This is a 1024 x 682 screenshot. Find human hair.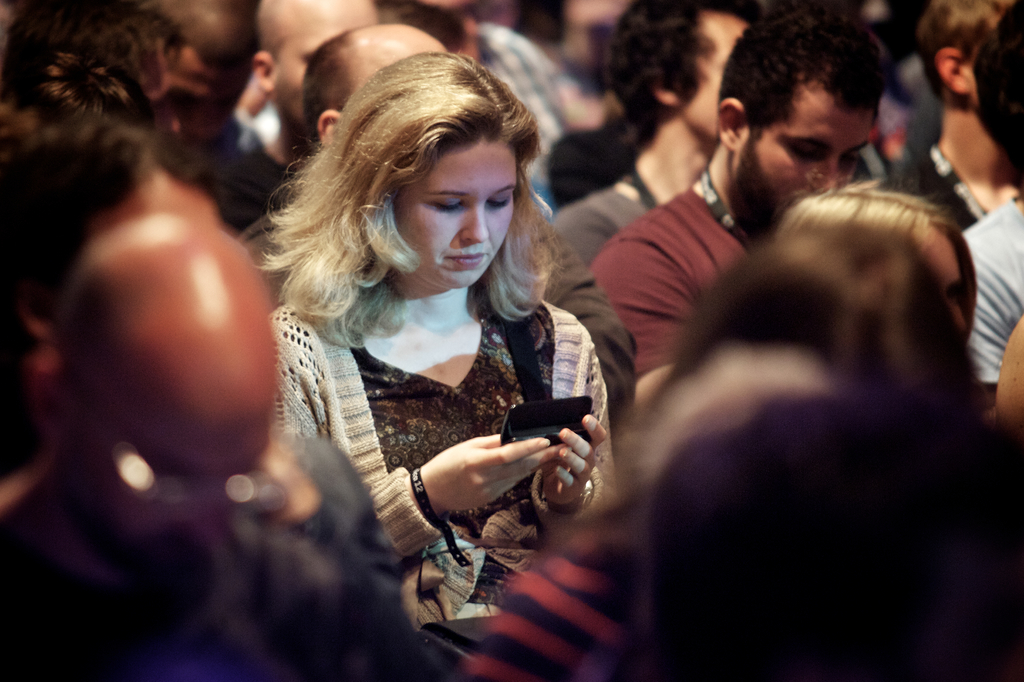
Bounding box: [x1=715, y1=4, x2=896, y2=141].
